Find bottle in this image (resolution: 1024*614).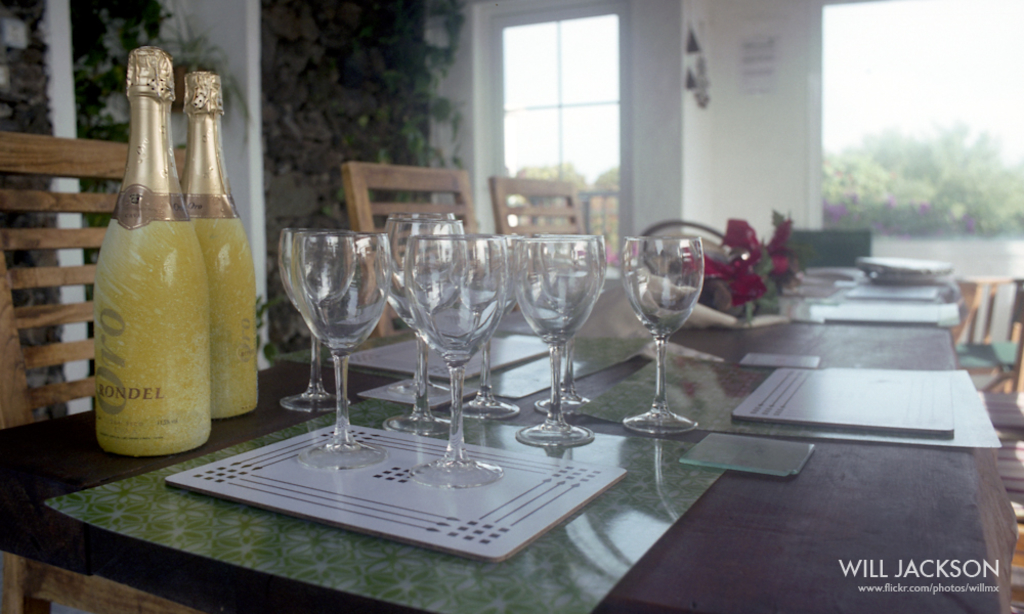
(92, 43, 210, 456).
